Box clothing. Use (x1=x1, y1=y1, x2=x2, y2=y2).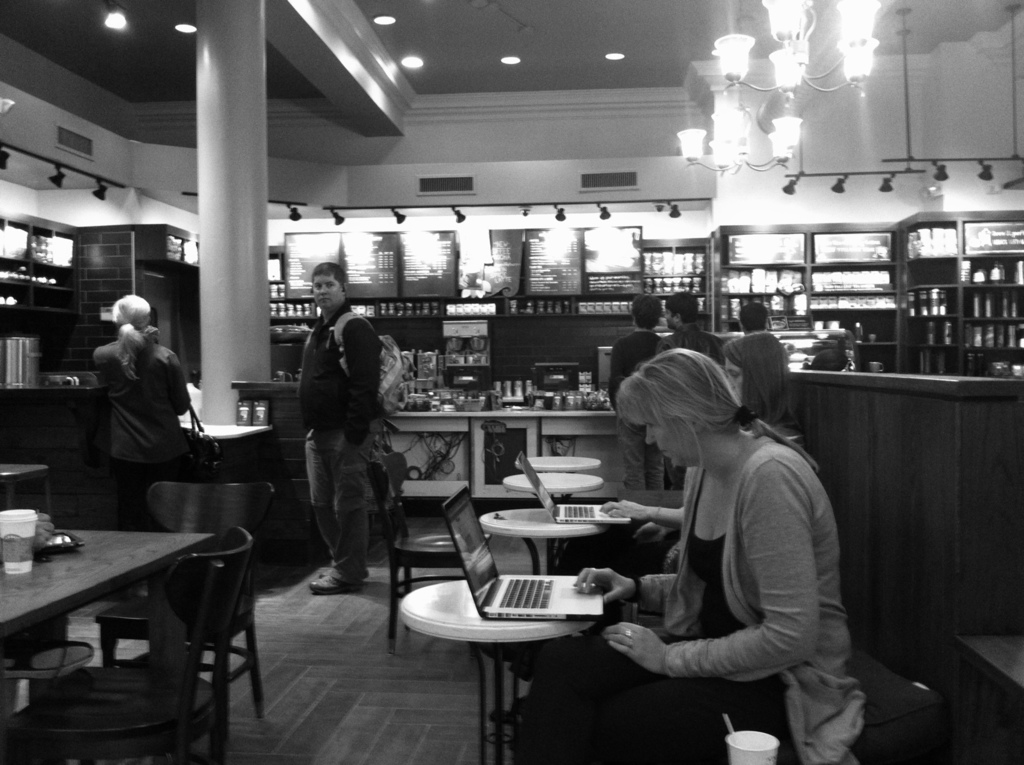
(x1=291, y1=298, x2=380, y2=583).
